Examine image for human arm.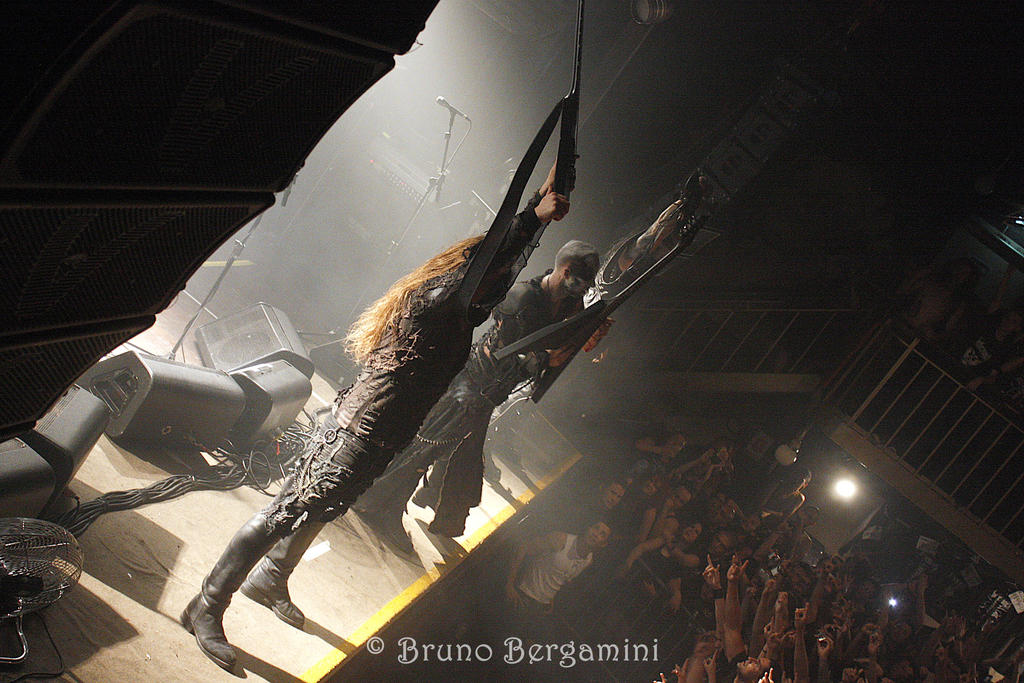
Examination result: (698, 461, 722, 489).
